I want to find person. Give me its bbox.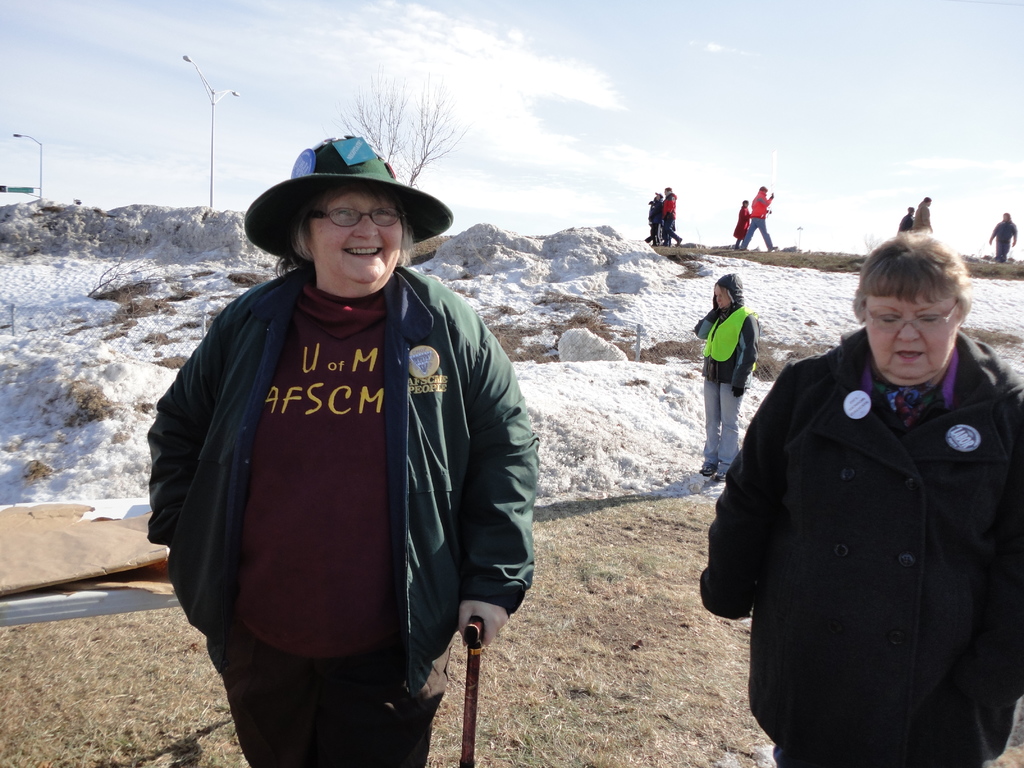
(x1=660, y1=188, x2=682, y2=252).
